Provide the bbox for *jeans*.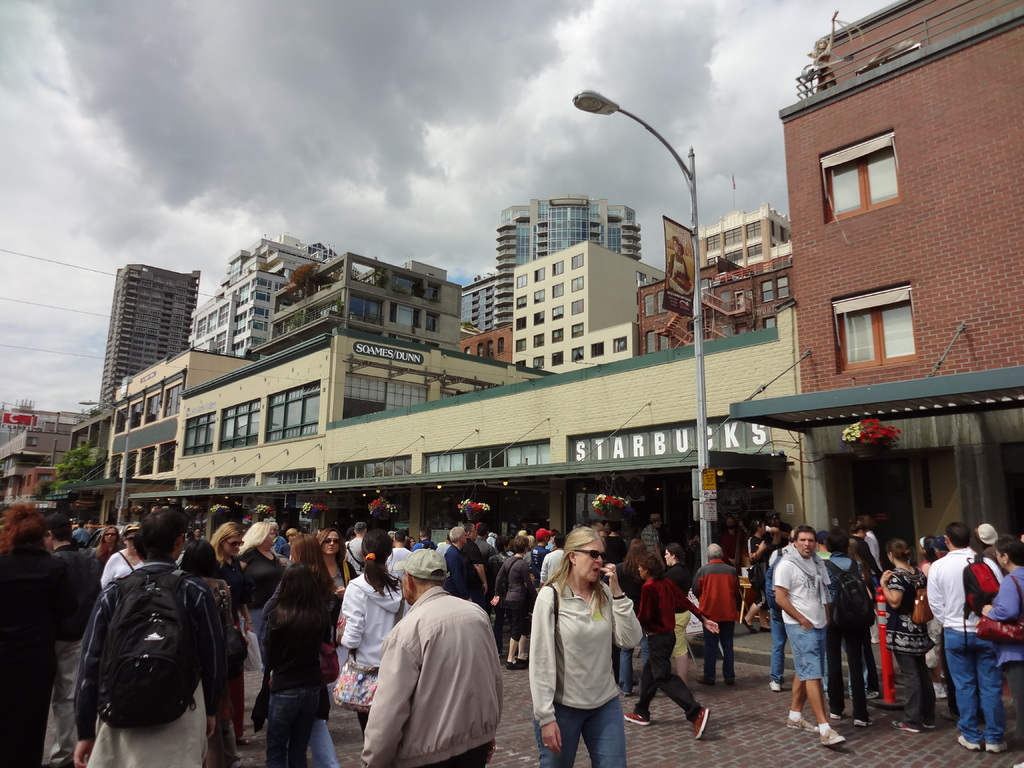
box=[525, 691, 641, 767].
